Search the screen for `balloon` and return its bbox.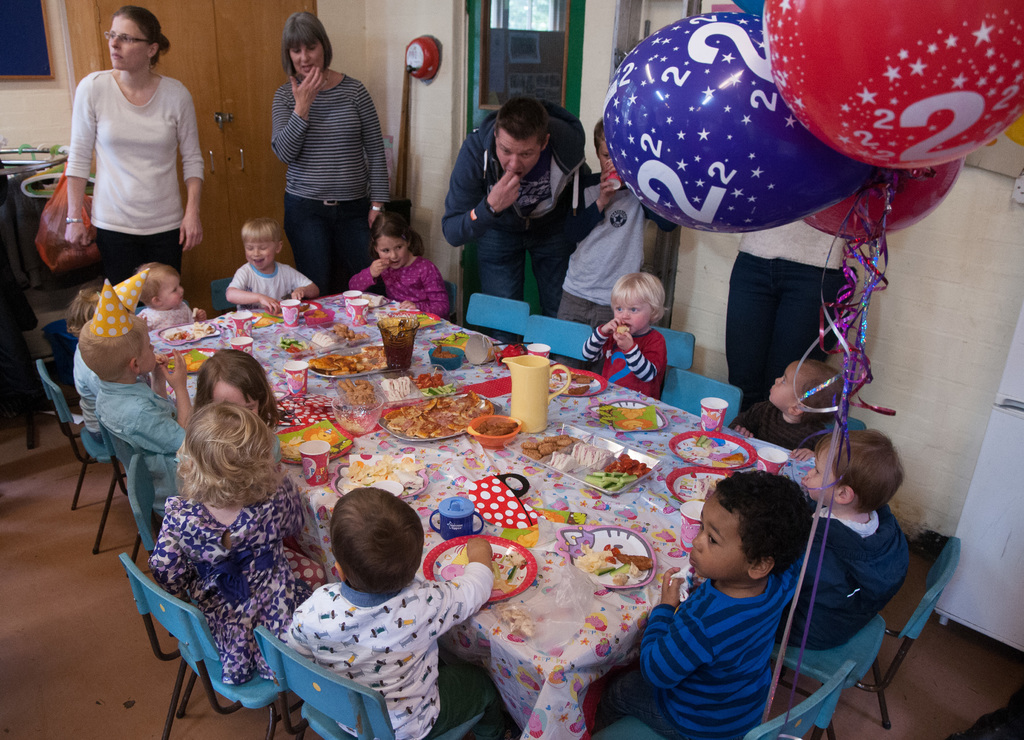
Found: left=598, top=8, right=892, bottom=234.
